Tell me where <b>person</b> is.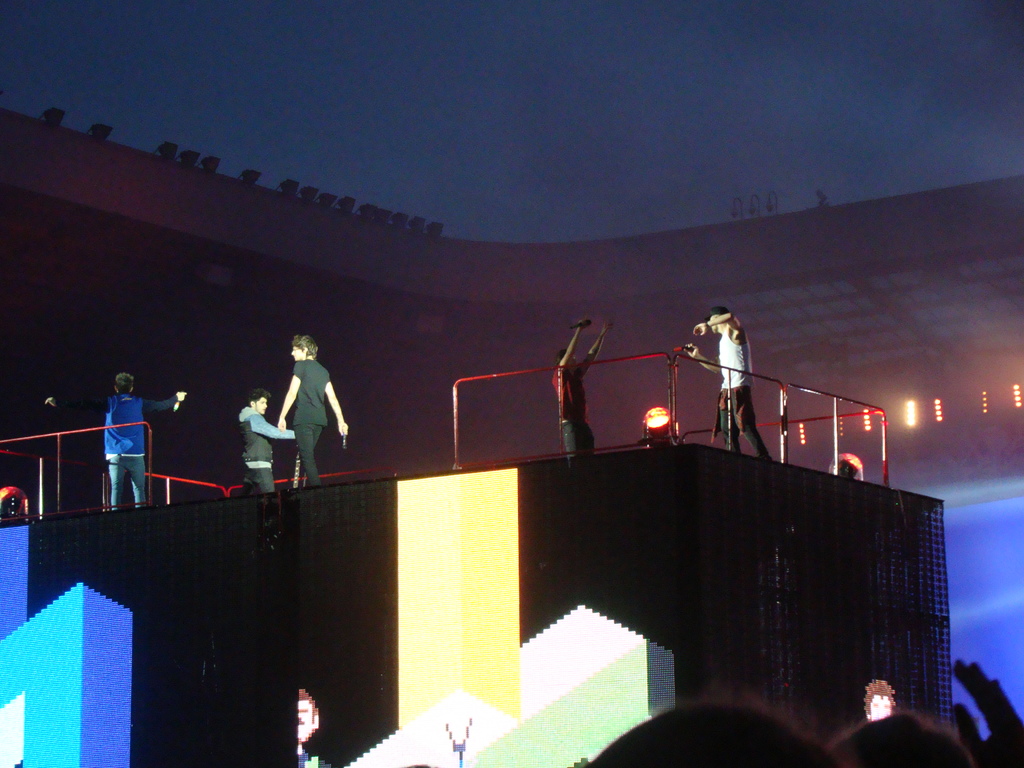
<b>person</b> is at left=236, top=395, right=297, bottom=491.
